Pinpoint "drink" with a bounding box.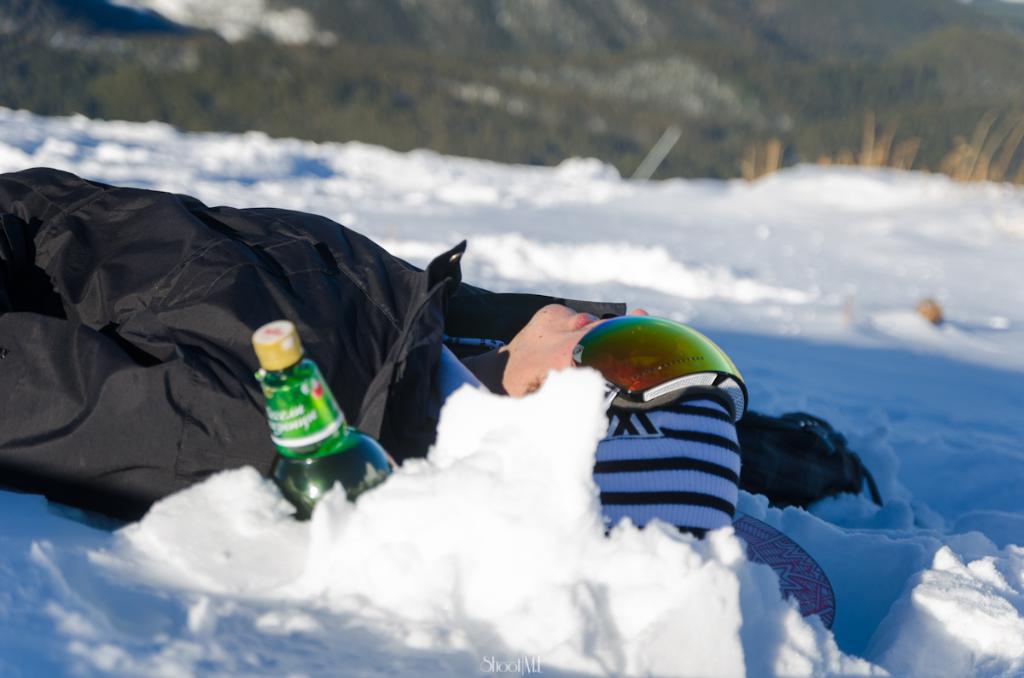
Rect(257, 319, 397, 513).
